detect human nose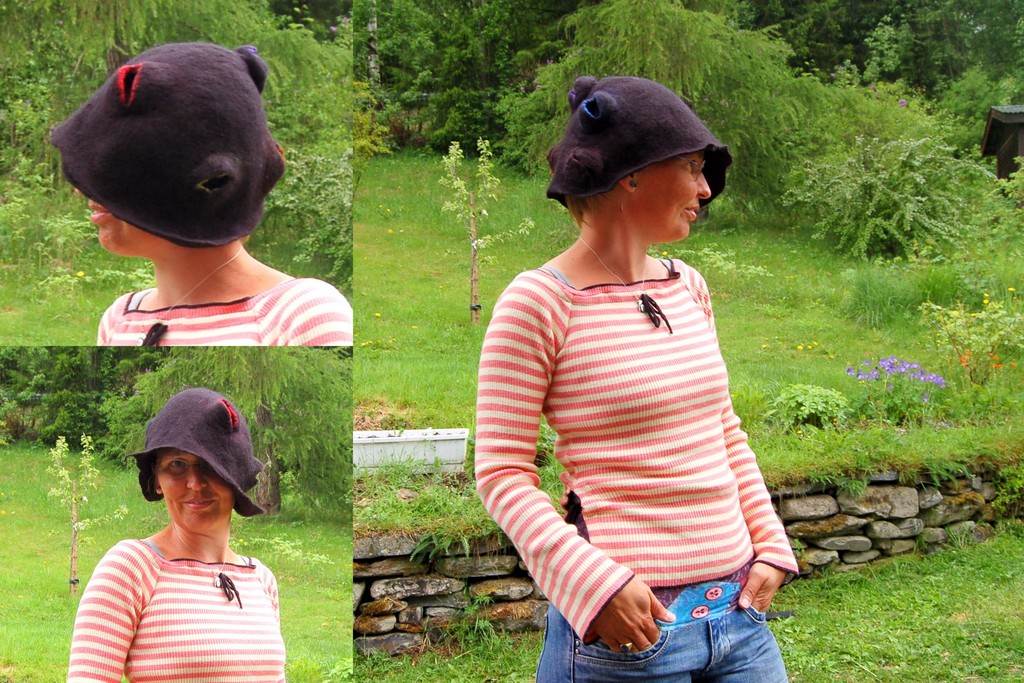
182, 467, 209, 493
